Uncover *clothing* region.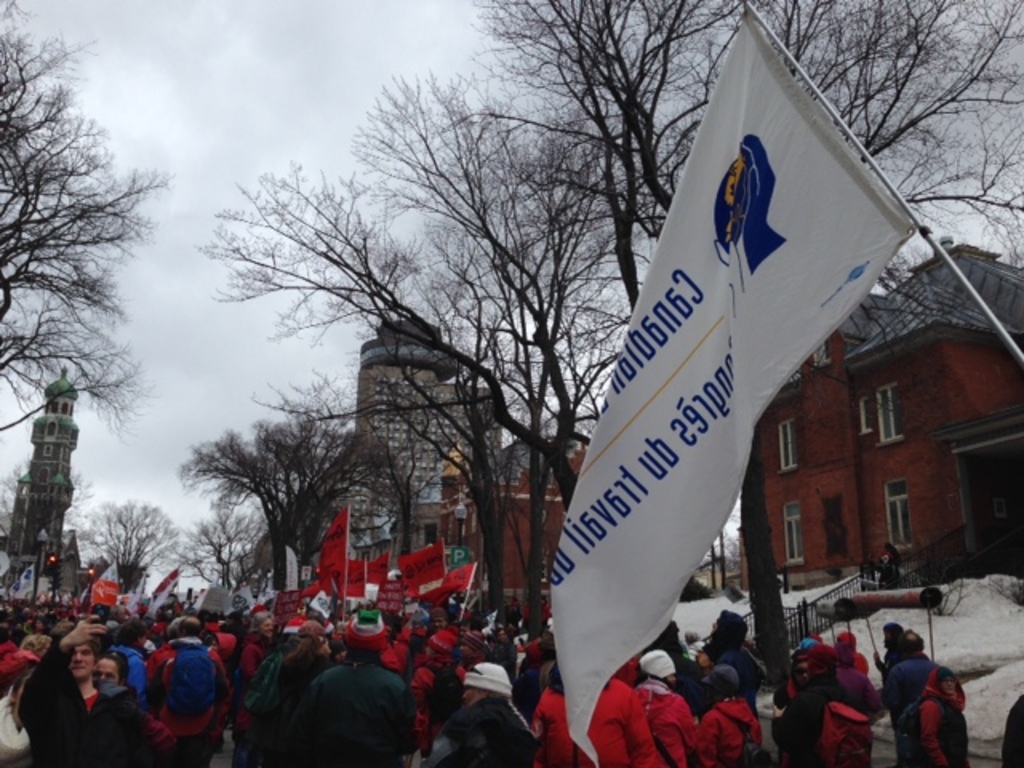
Uncovered: {"left": 637, "top": 680, "right": 699, "bottom": 766}.
